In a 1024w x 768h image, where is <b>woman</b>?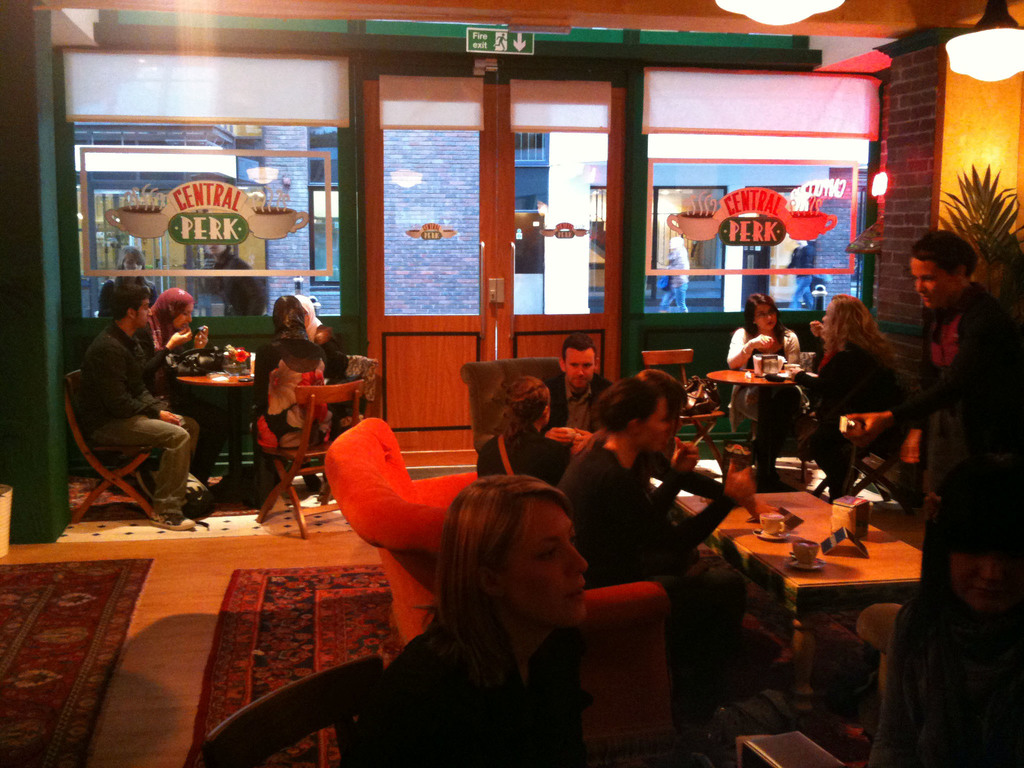
bbox=(726, 291, 810, 463).
